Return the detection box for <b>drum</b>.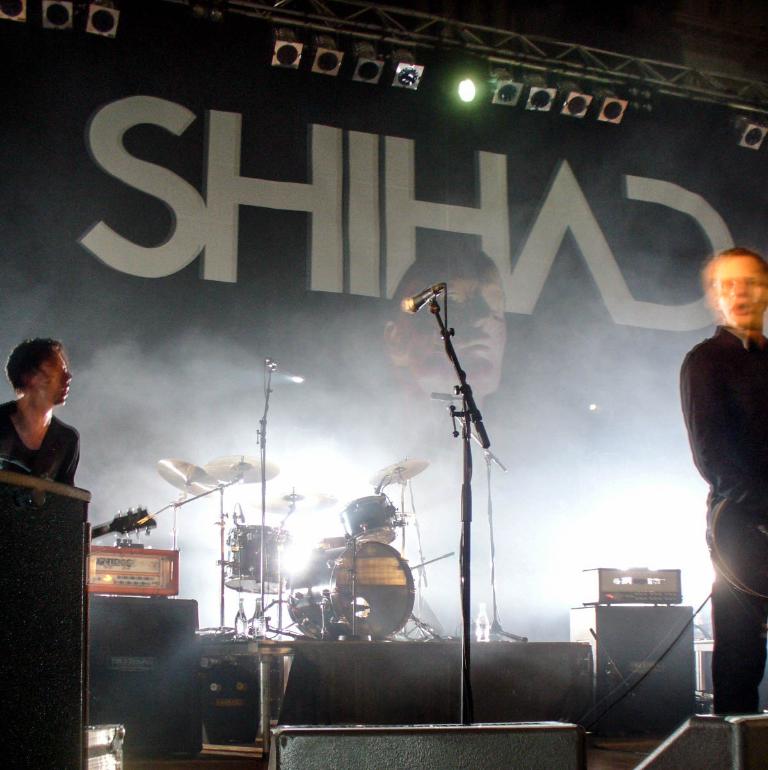
225 523 296 597.
